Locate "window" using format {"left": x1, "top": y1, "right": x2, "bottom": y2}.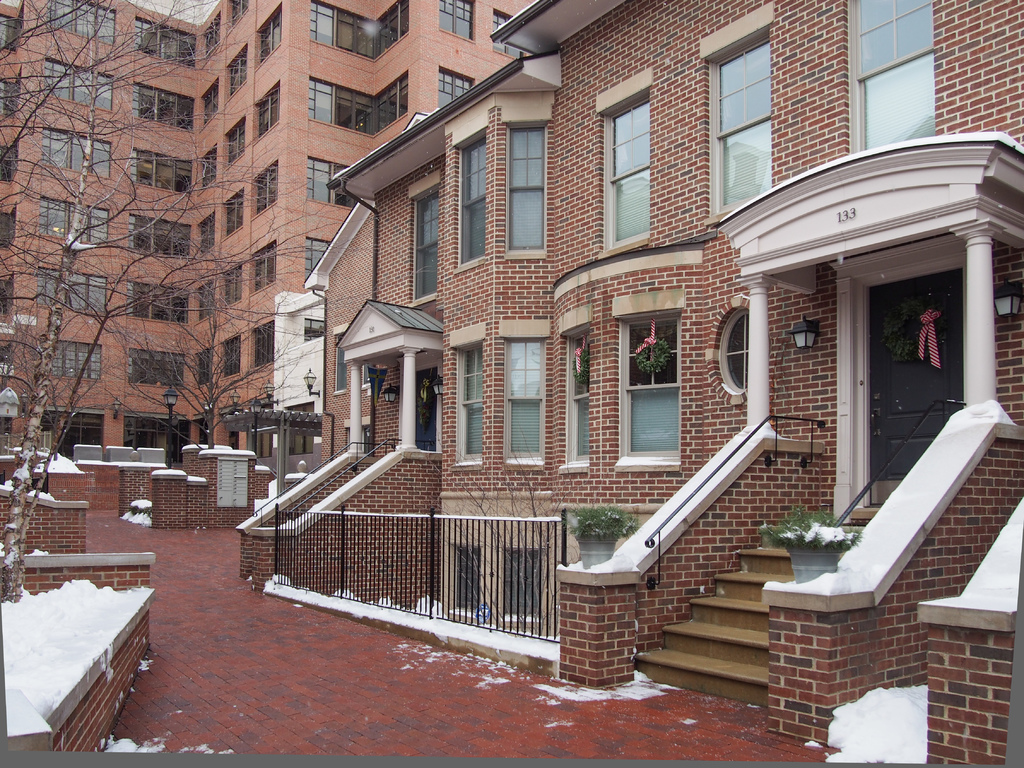
{"left": 438, "top": 67, "right": 475, "bottom": 107}.
